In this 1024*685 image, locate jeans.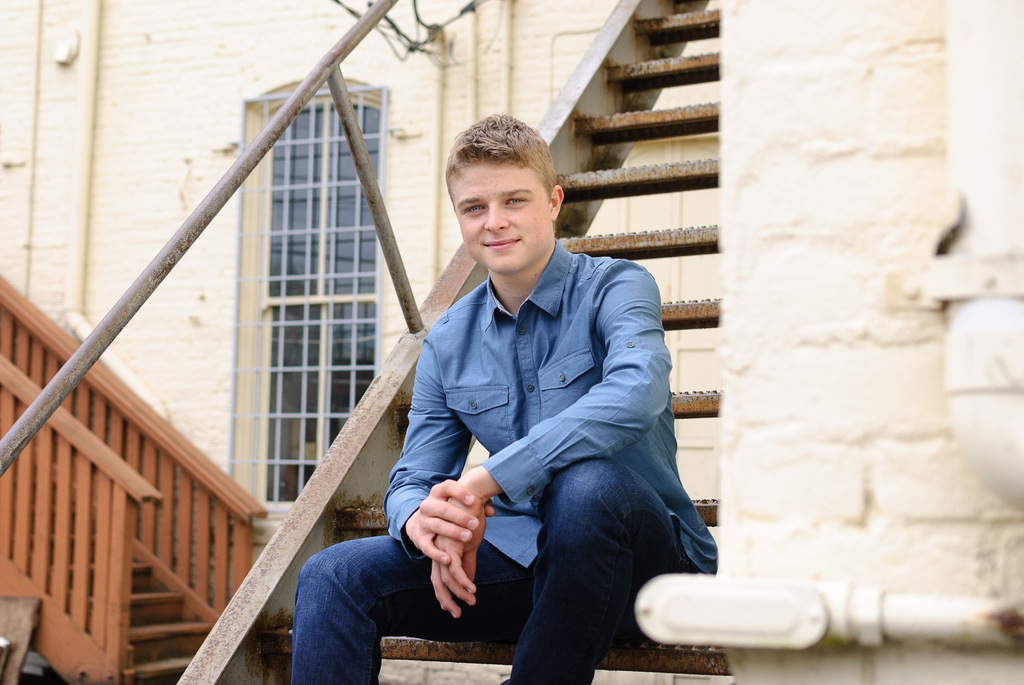
Bounding box: <region>316, 477, 638, 667</region>.
